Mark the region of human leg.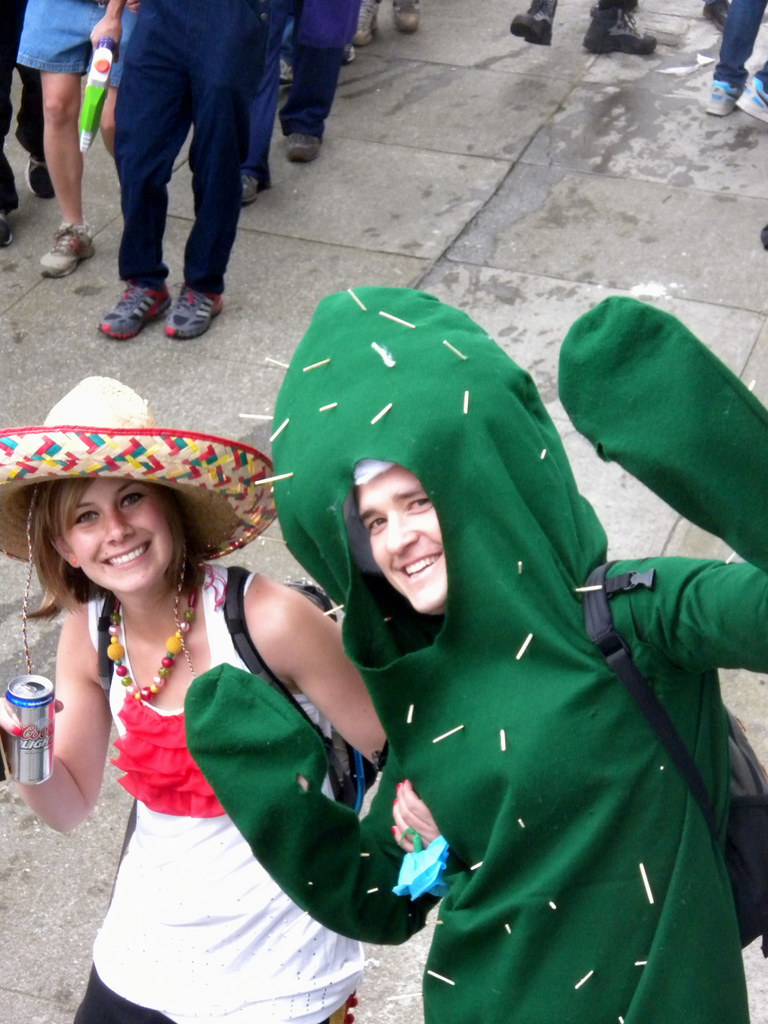
Region: region(700, 0, 767, 120).
